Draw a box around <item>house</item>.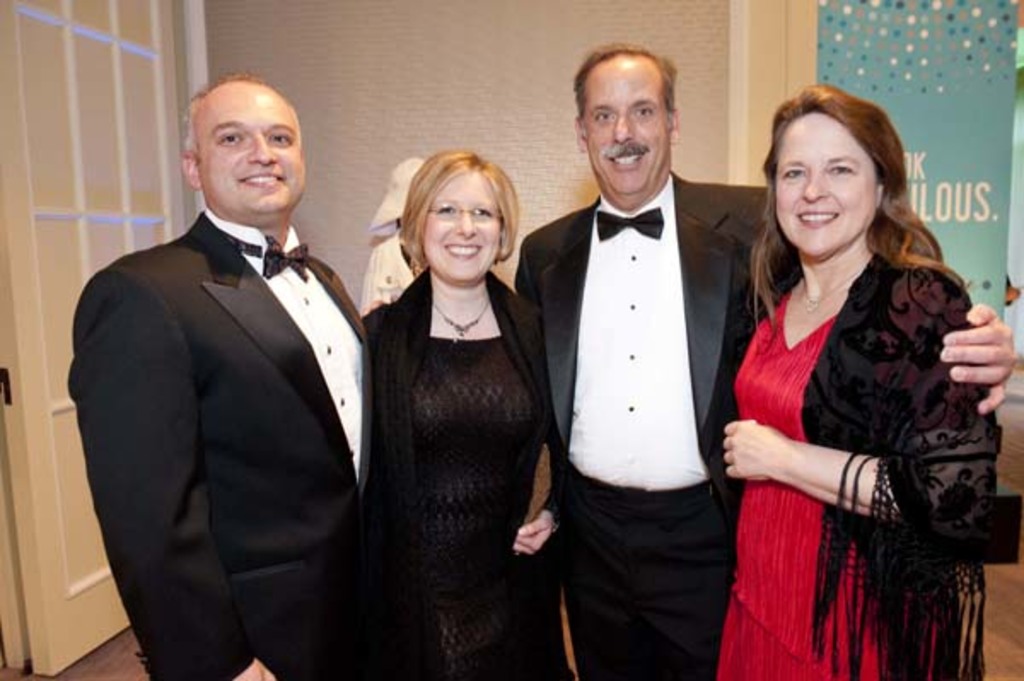
0, 0, 1022, 679.
